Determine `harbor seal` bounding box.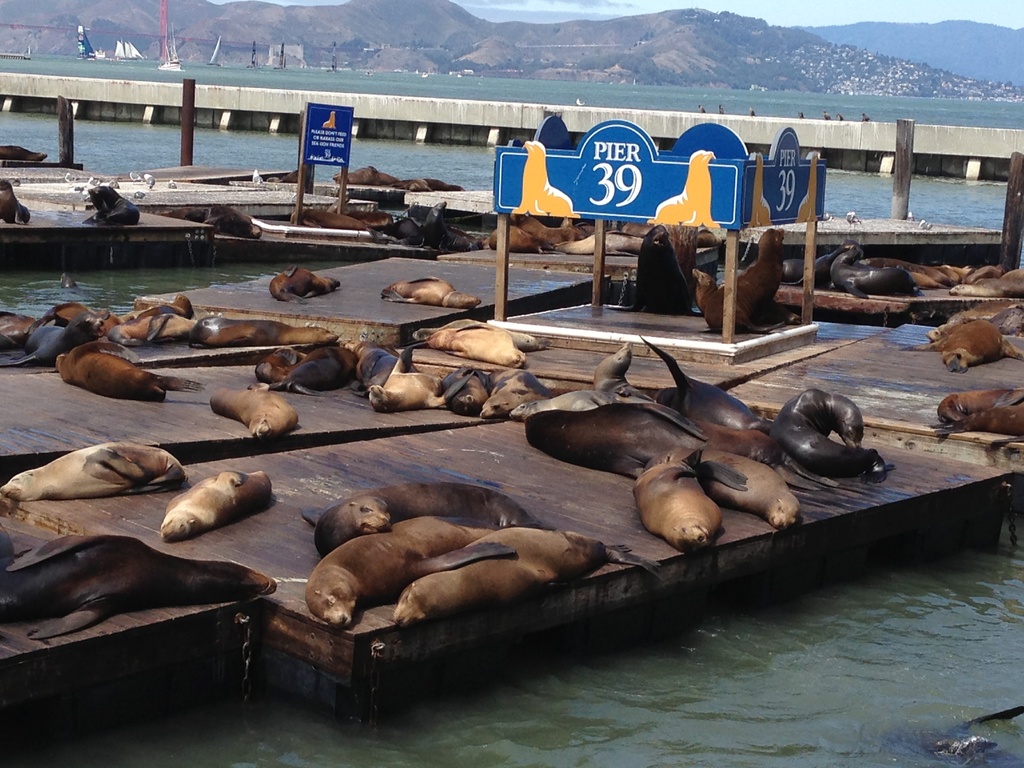
Determined: [692,266,768,335].
